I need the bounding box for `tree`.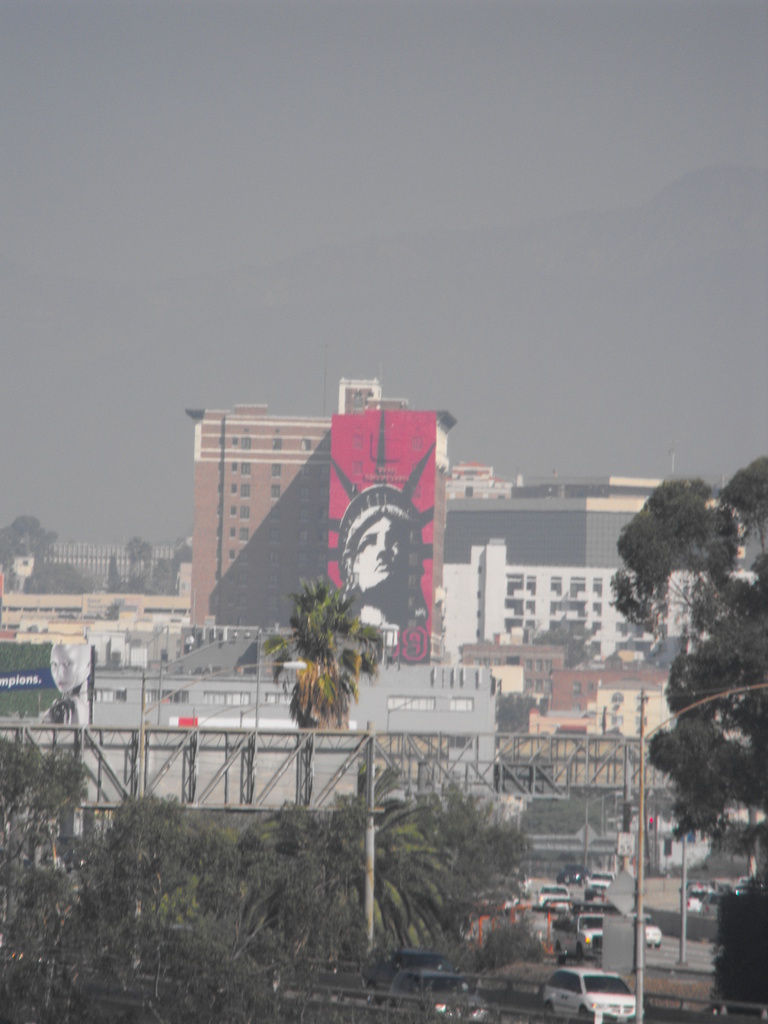
Here it is: [x1=723, y1=455, x2=767, y2=557].
